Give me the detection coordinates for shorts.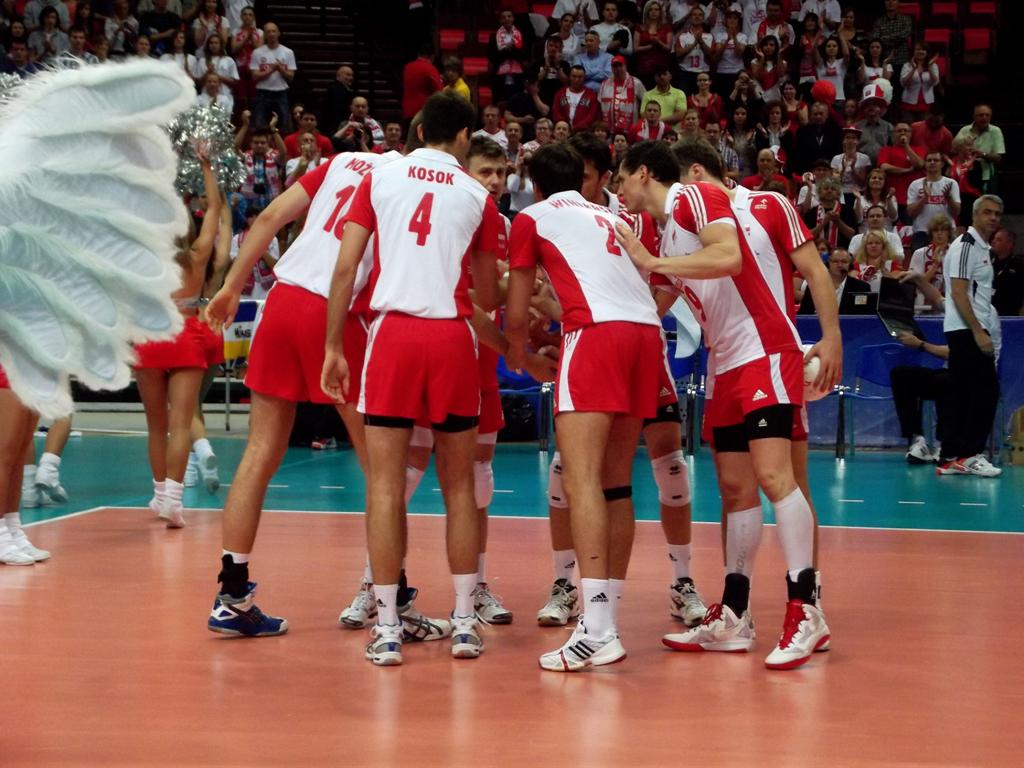
{"x1": 549, "y1": 319, "x2": 665, "y2": 417}.
